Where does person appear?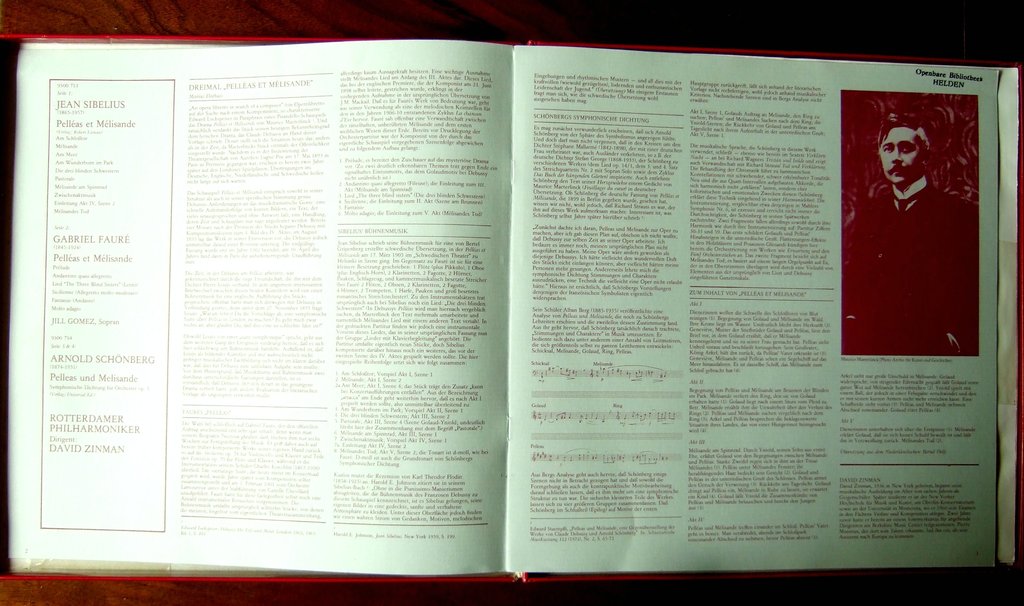
Appears at (849, 63, 991, 390).
